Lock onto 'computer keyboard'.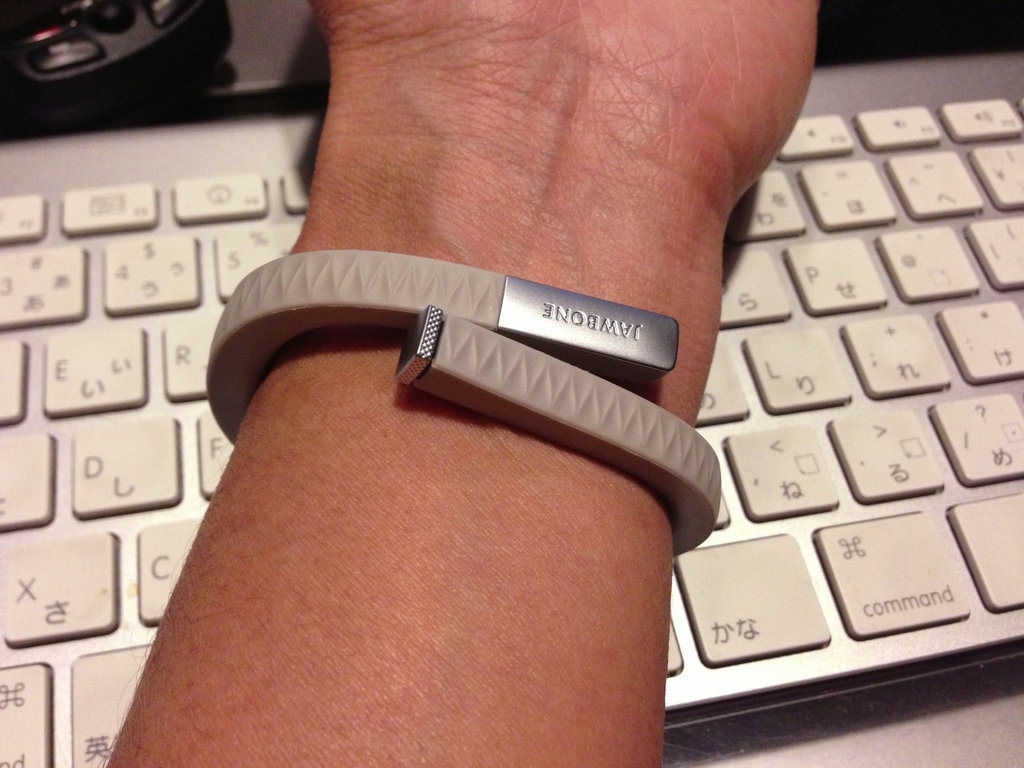
Locked: x1=0 y1=51 x2=1023 y2=767.
